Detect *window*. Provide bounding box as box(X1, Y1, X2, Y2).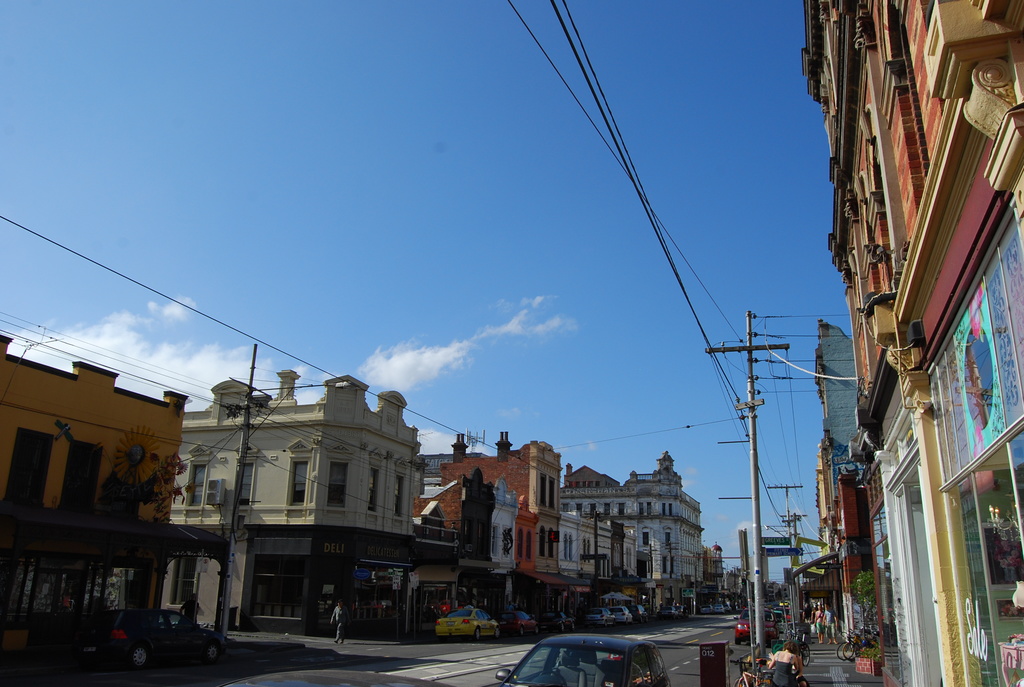
box(517, 526, 524, 559).
